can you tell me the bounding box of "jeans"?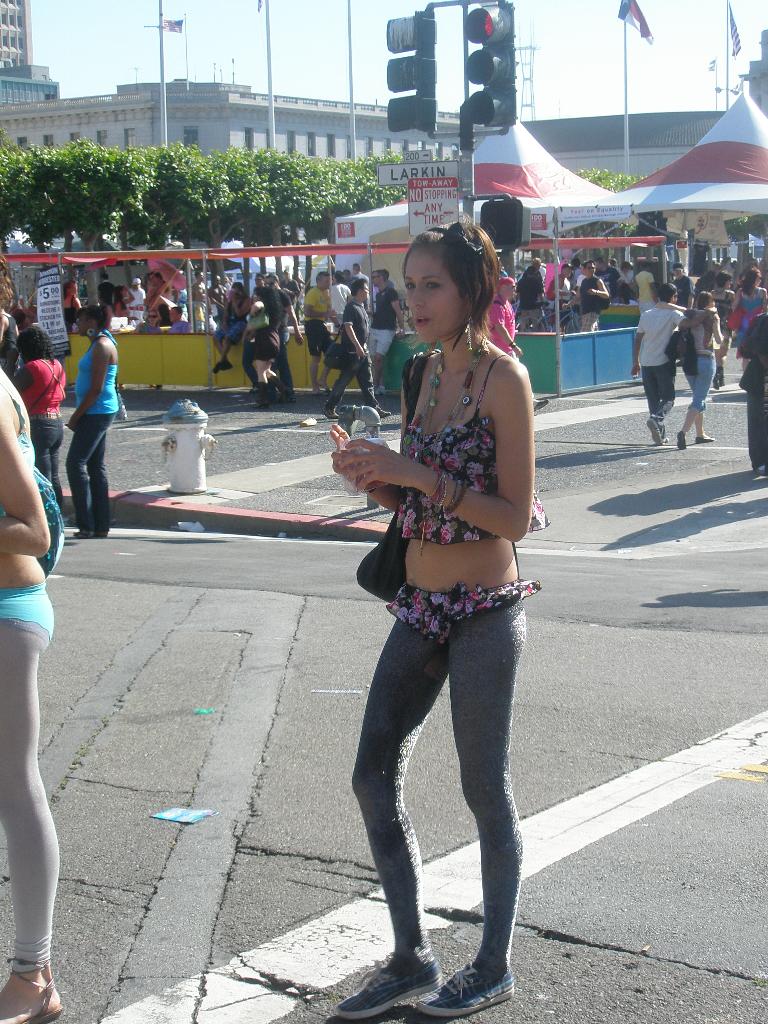
left=328, top=312, right=346, bottom=332.
